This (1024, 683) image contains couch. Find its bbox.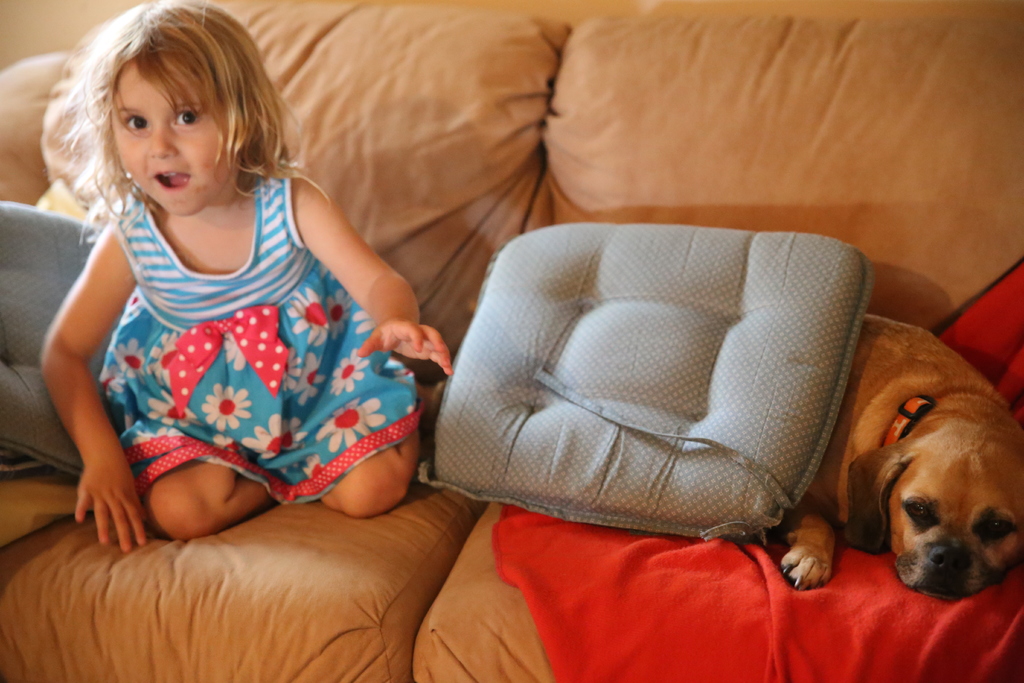
(0, 0, 1023, 682).
